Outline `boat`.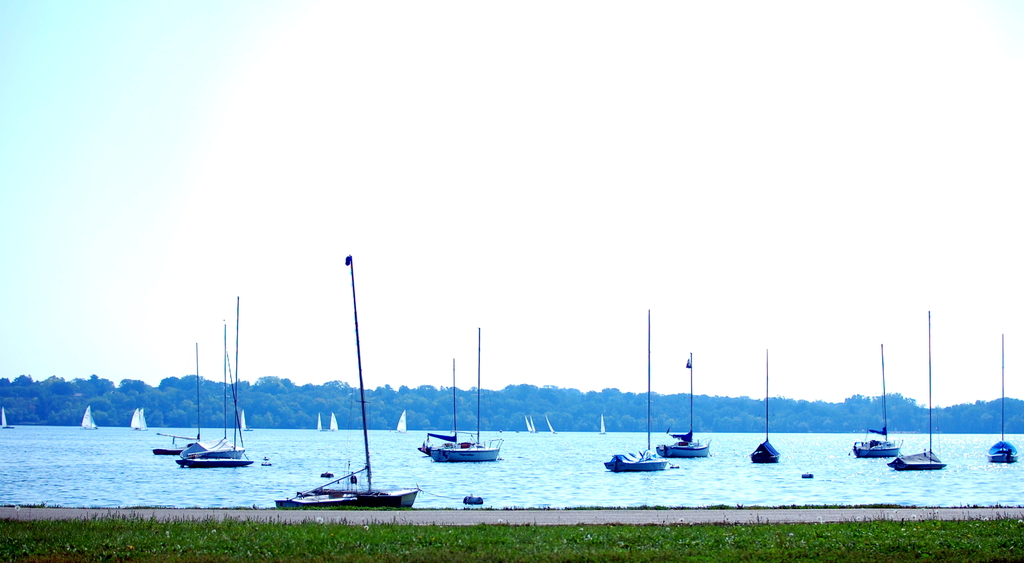
Outline: (x1=414, y1=360, x2=480, y2=456).
